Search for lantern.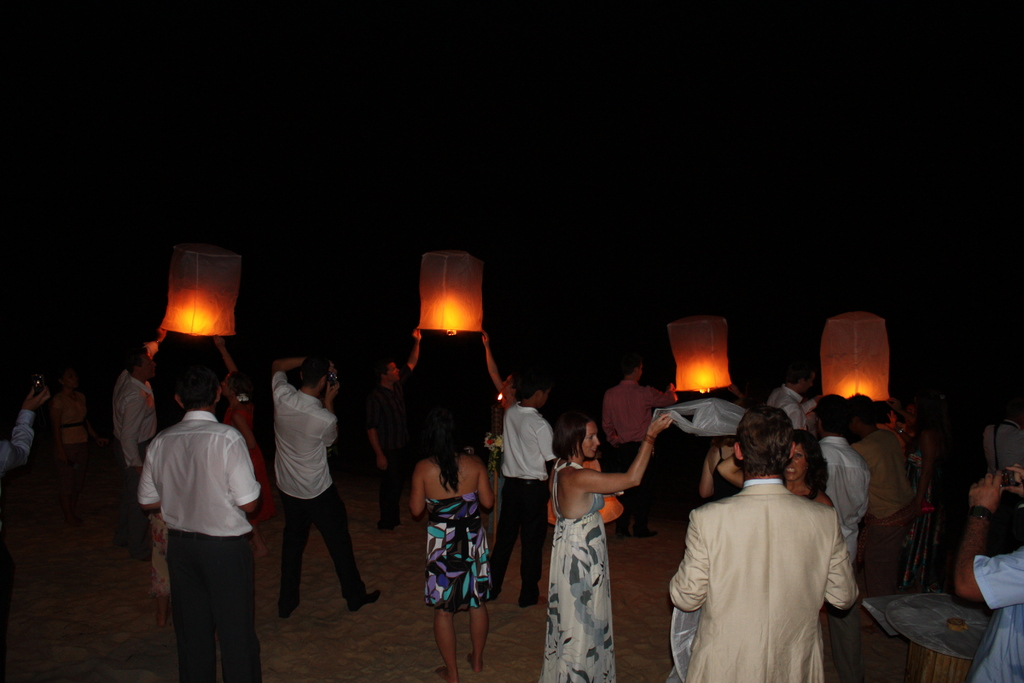
Found at <region>161, 247, 243, 336</region>.
